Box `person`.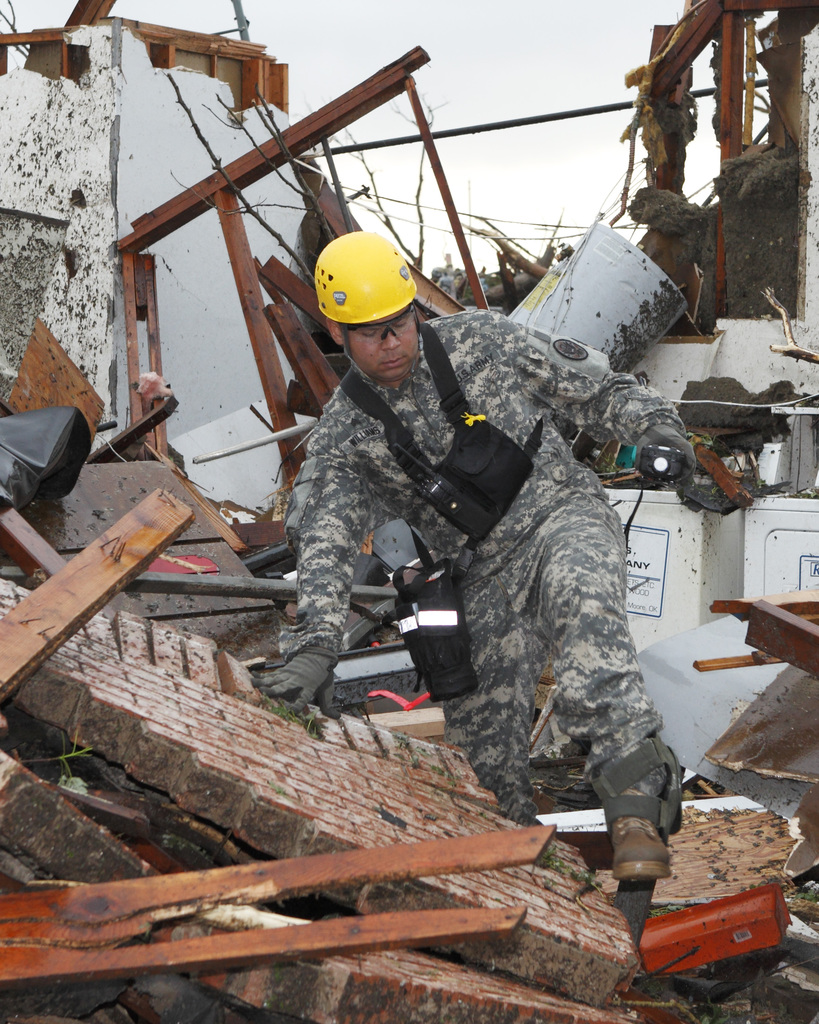
l=262, t=245, r=655, b=867.
